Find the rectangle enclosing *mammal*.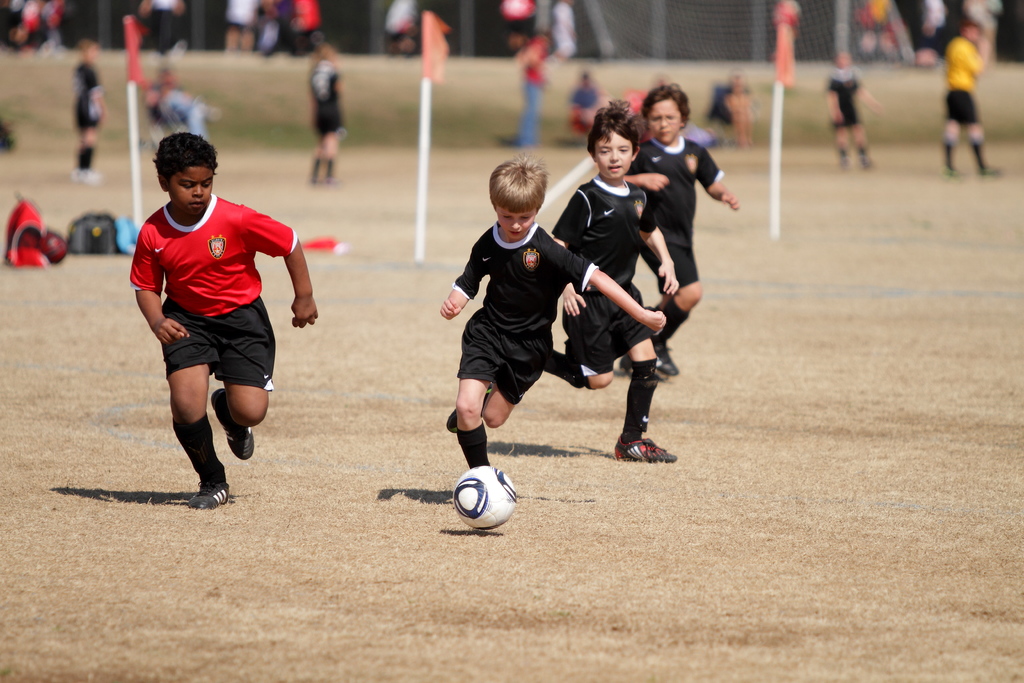
rect(550, 0, 575, 62).
